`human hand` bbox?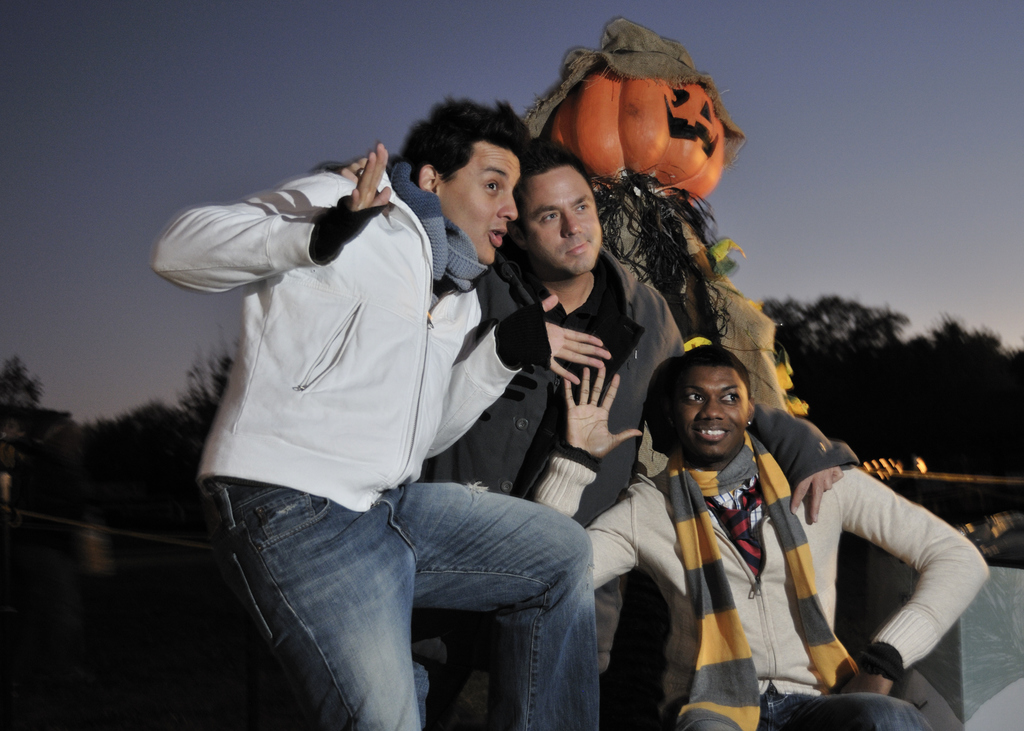
313,141,399,216
